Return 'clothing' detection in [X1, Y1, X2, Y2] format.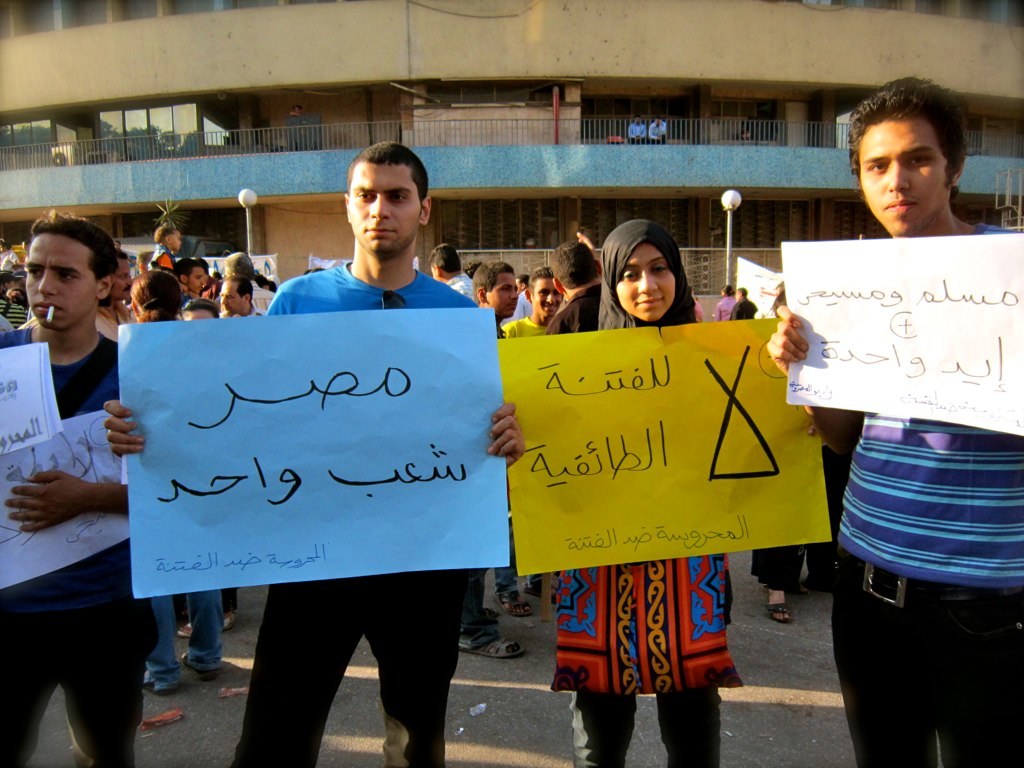
[179, 286, 193, 304].
